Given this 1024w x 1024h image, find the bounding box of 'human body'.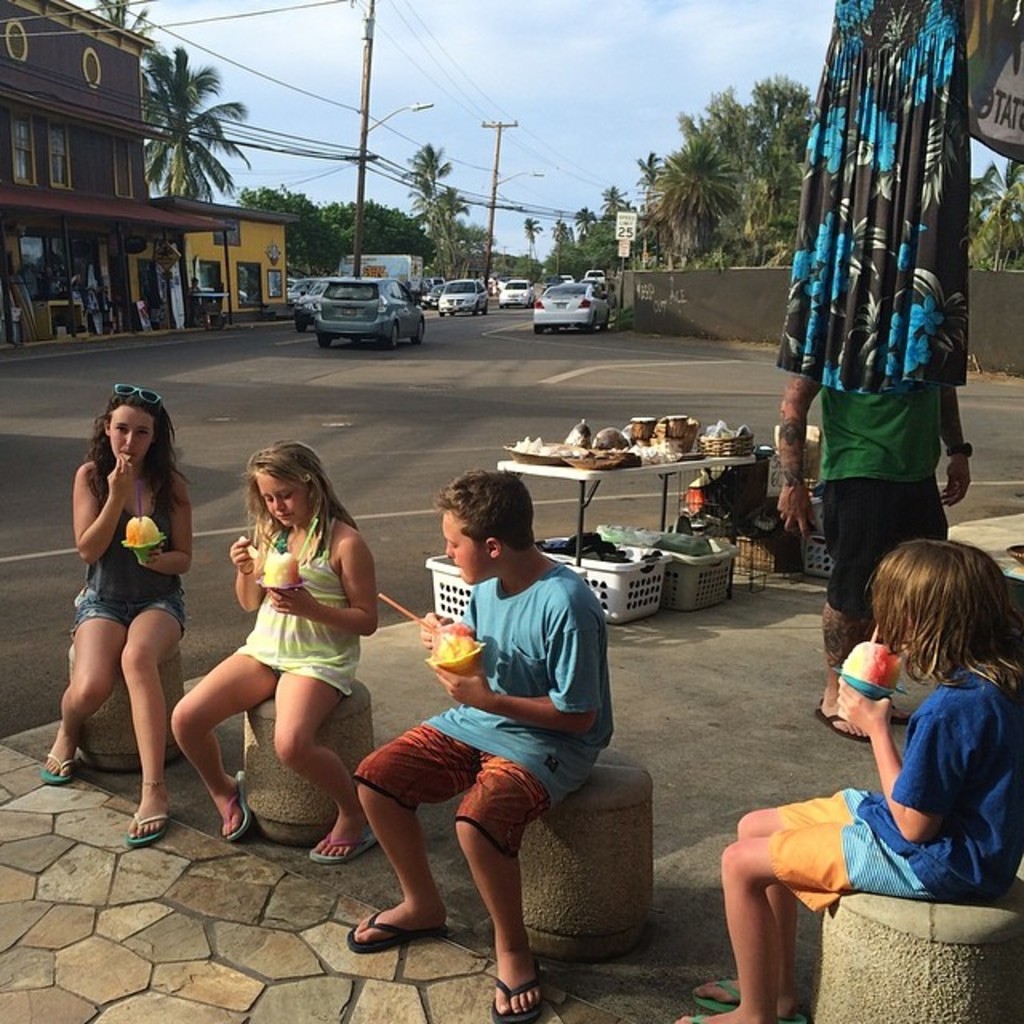
crop(354, 544, 616, 1022).
